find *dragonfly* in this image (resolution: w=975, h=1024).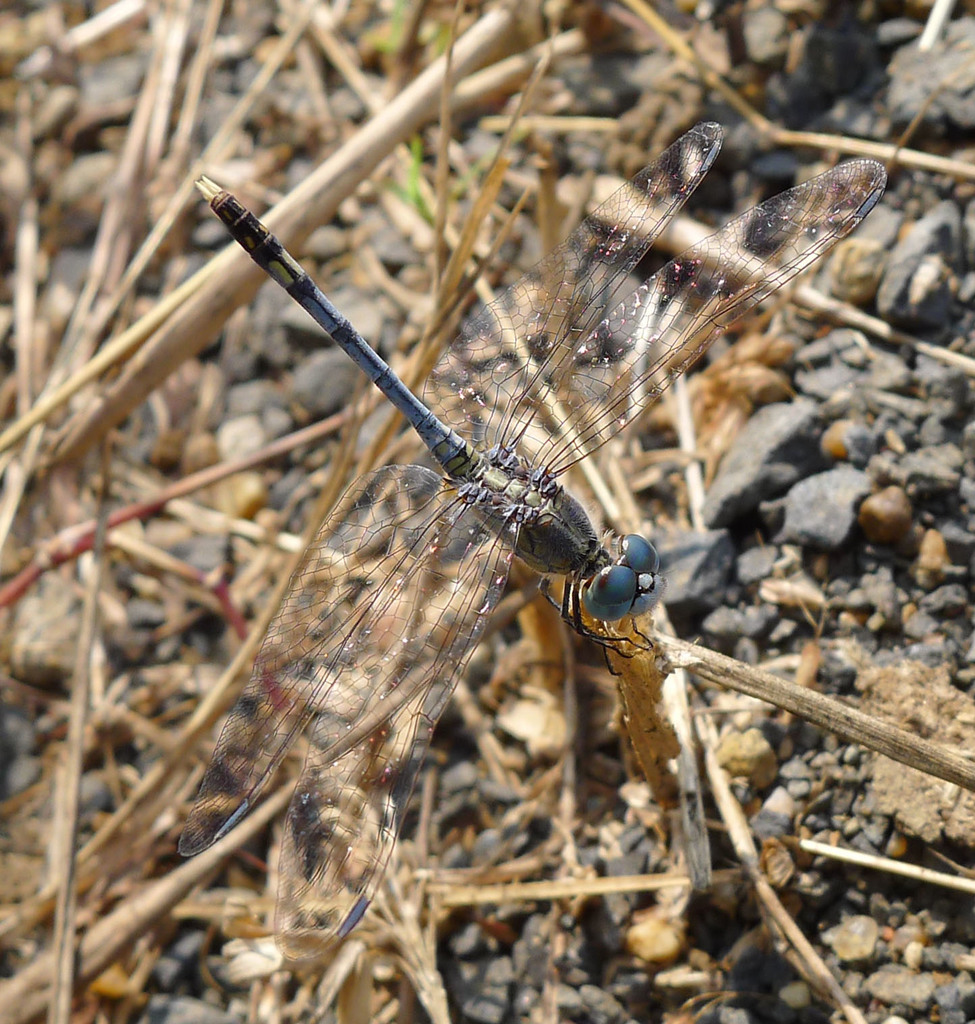
Rect(177, 118, 893, 961).
